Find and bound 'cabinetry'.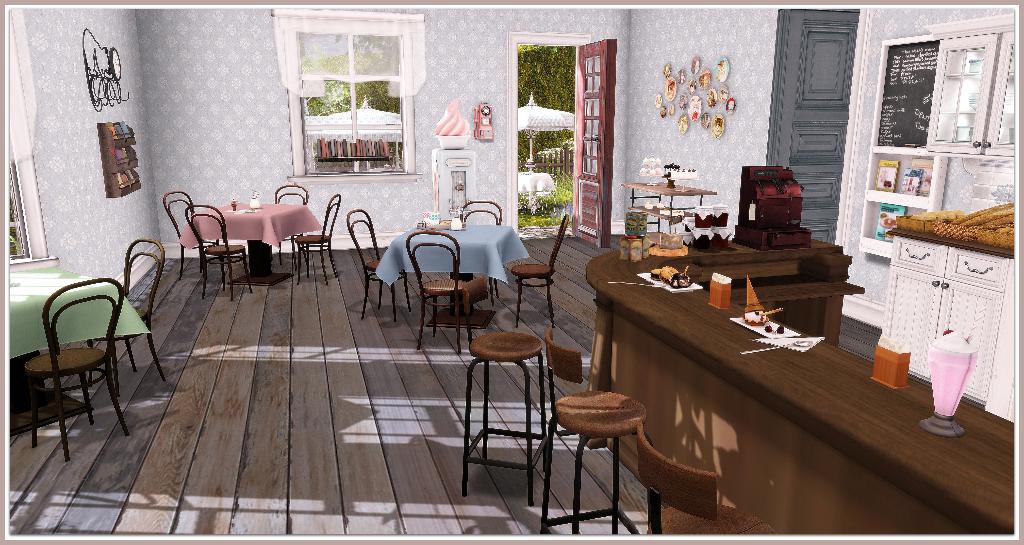
Bound: 890:231:1023:425.
